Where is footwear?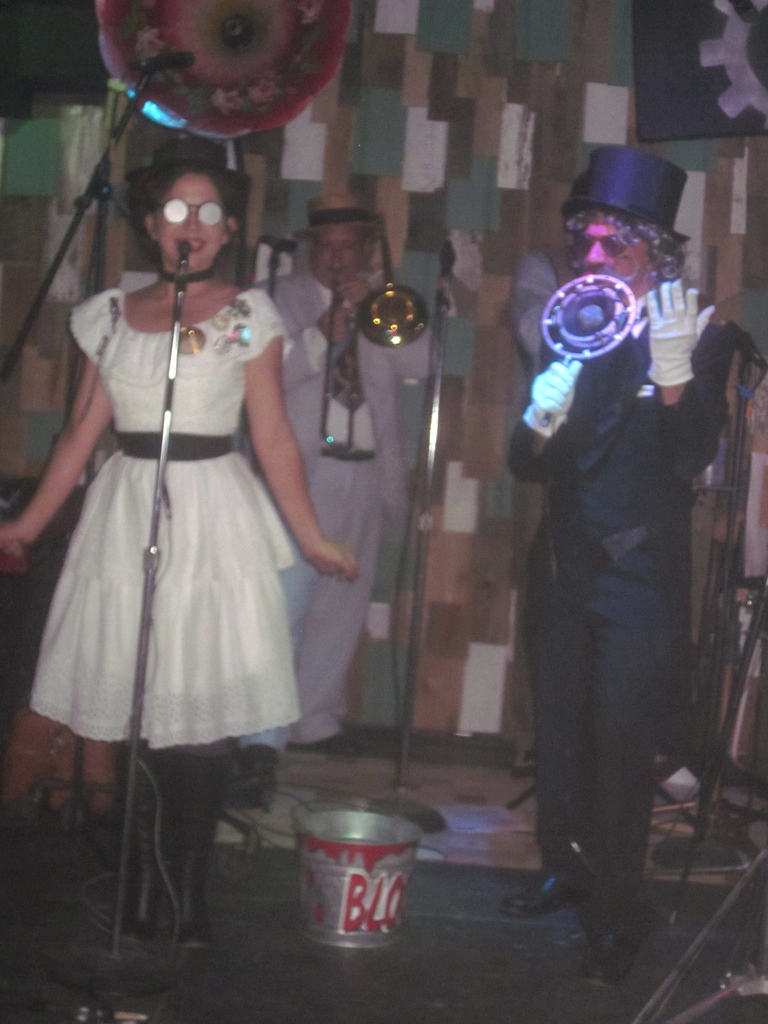
{"x1": 497, "y1": 861, "x2": 581, "y2": 917}.
